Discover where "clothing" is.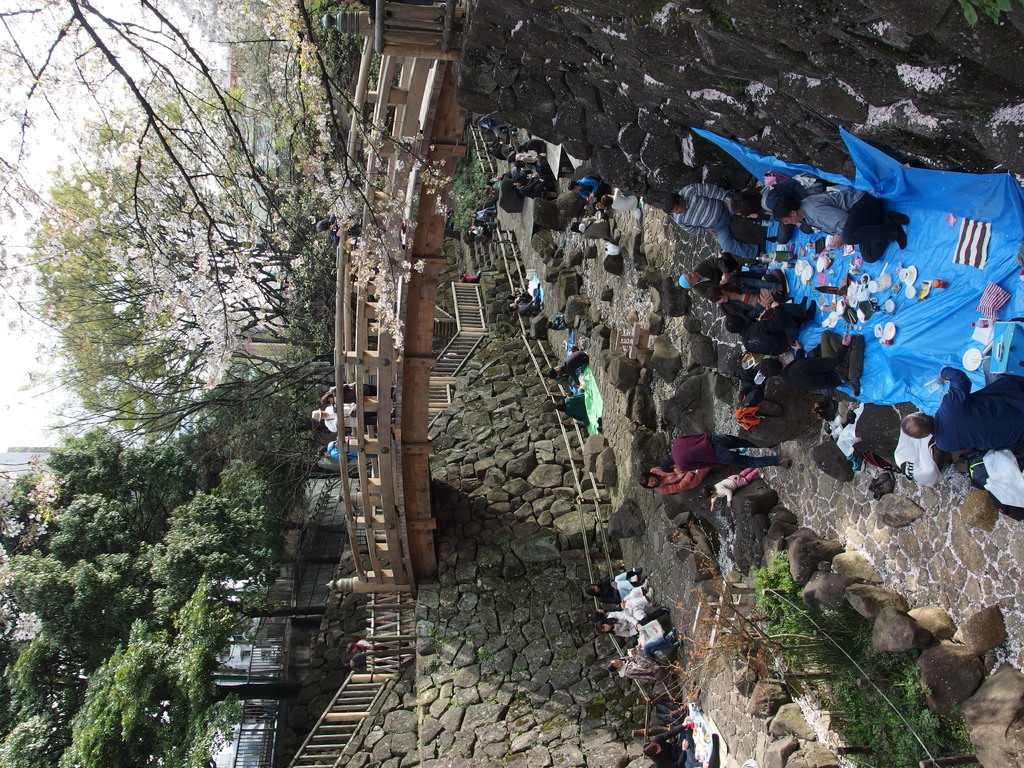
Discovered at x1=463 y1=270 x2=483 y2=280.
